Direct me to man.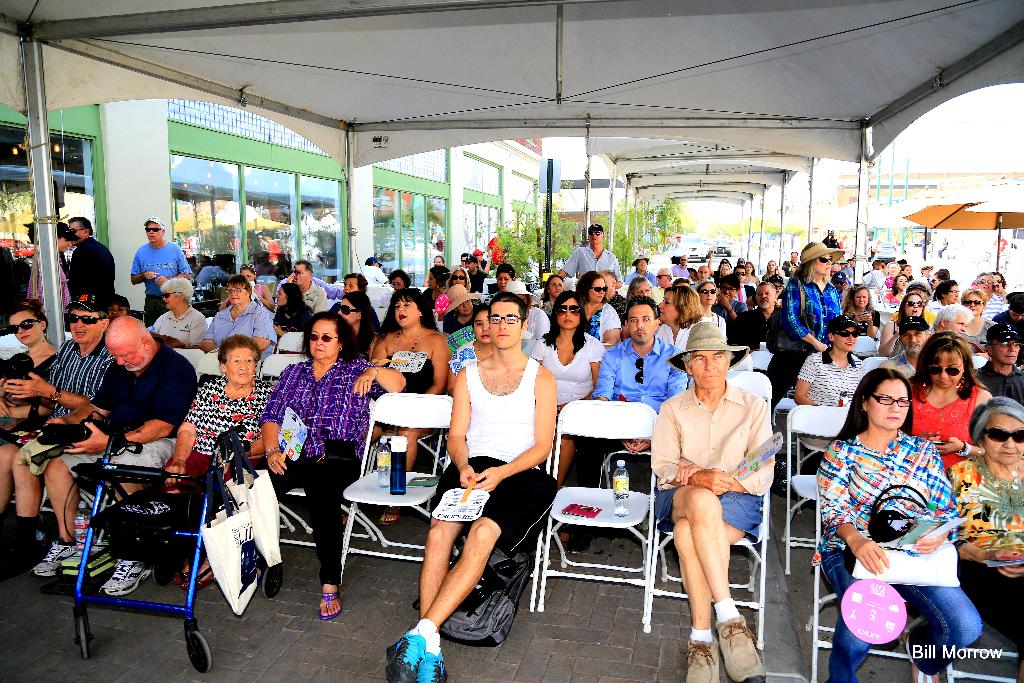
Direction: {"x1": 125, "y1": 218, "x2": 196, "y2": 318}.
